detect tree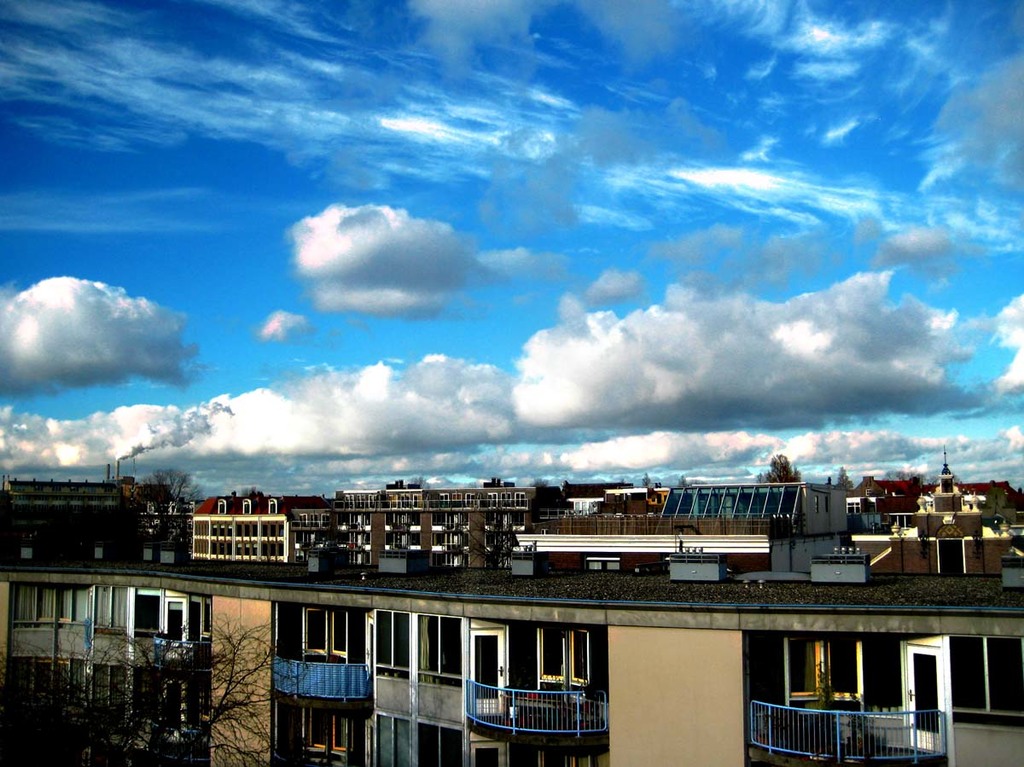
{"x1": 121, "y1": 466, "x2": 204, "y2": 569}
